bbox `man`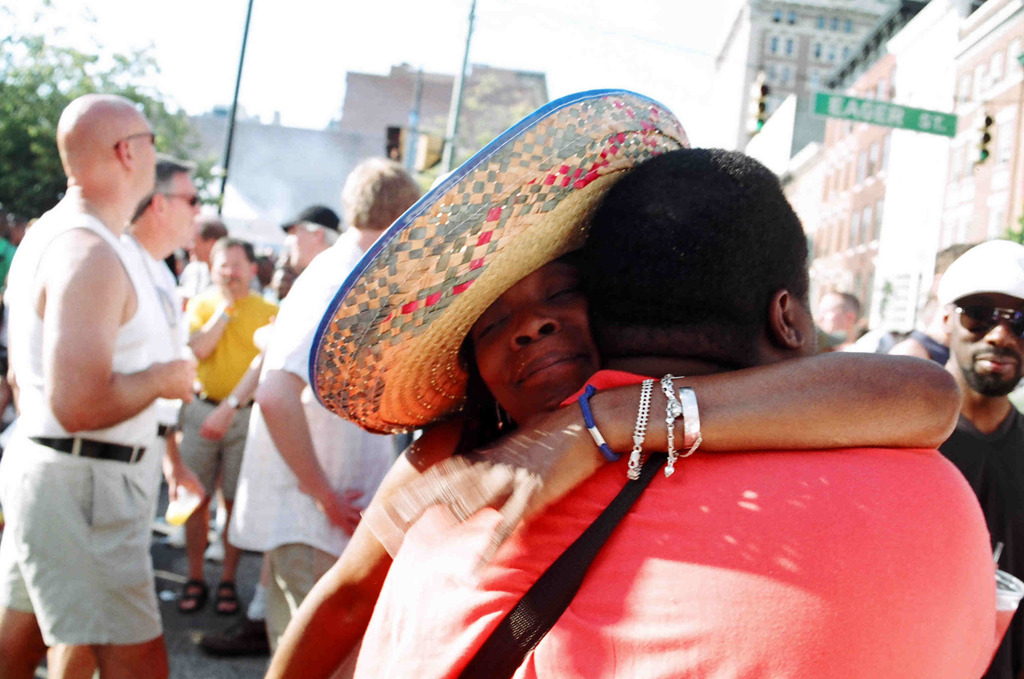
<region>0, 157, 204, 678</region>
